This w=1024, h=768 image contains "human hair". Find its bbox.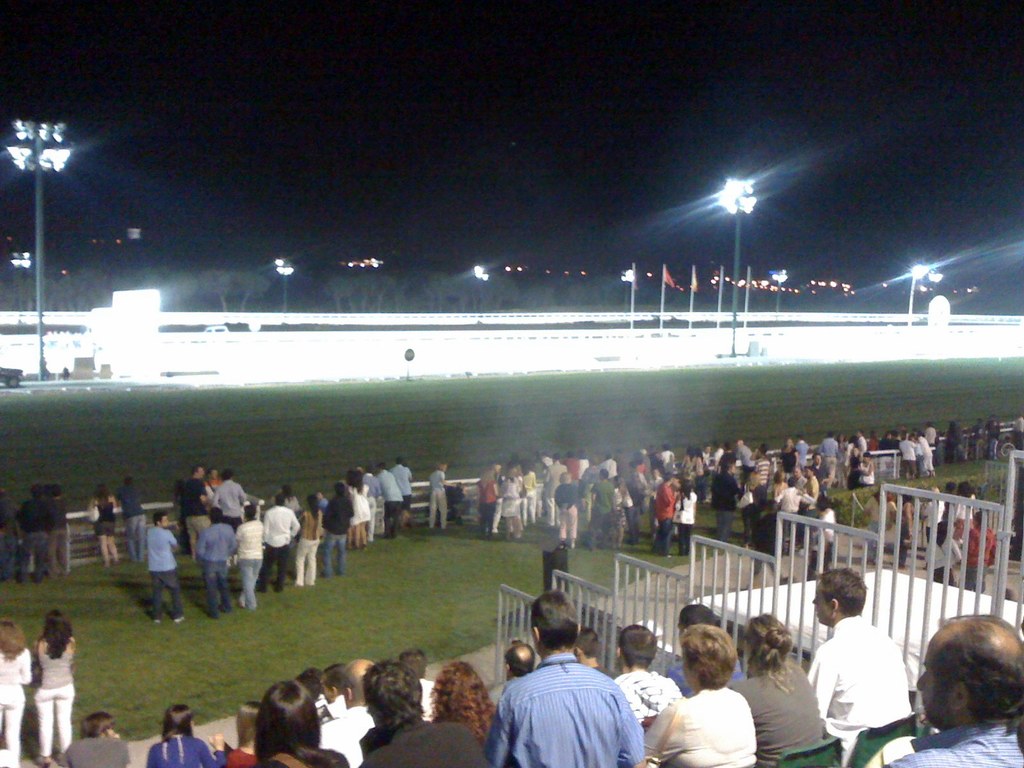
375,461,386,471.
